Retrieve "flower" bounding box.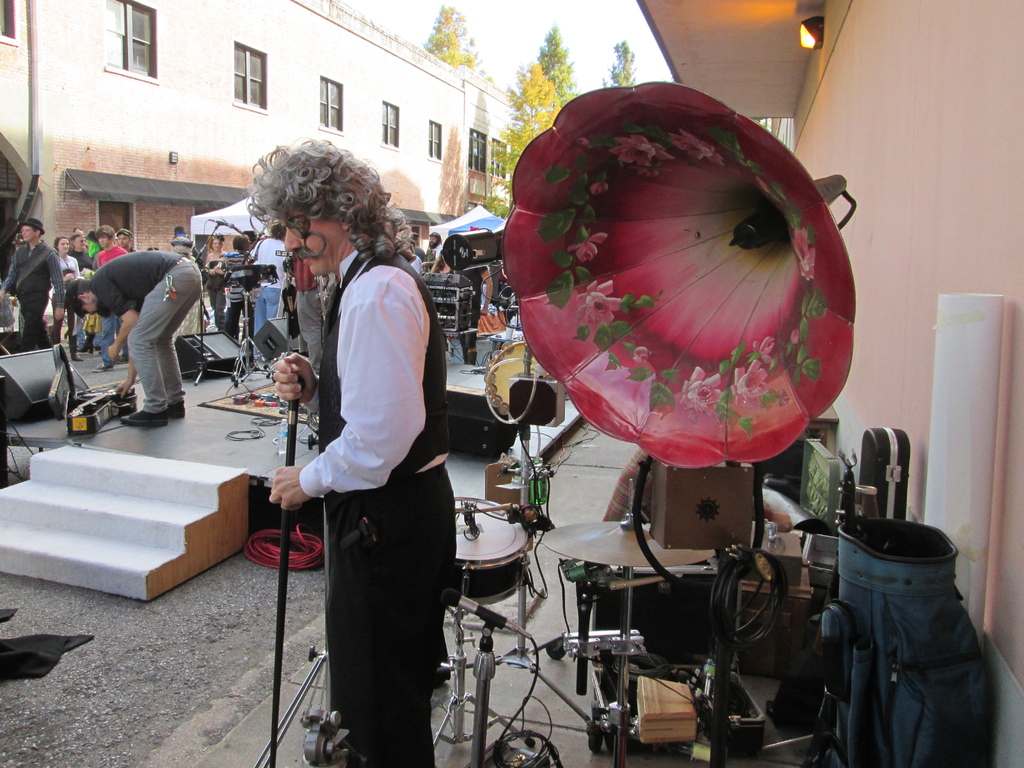
Bounding box: x1=675 y1=363 x2=723 y2=426.
